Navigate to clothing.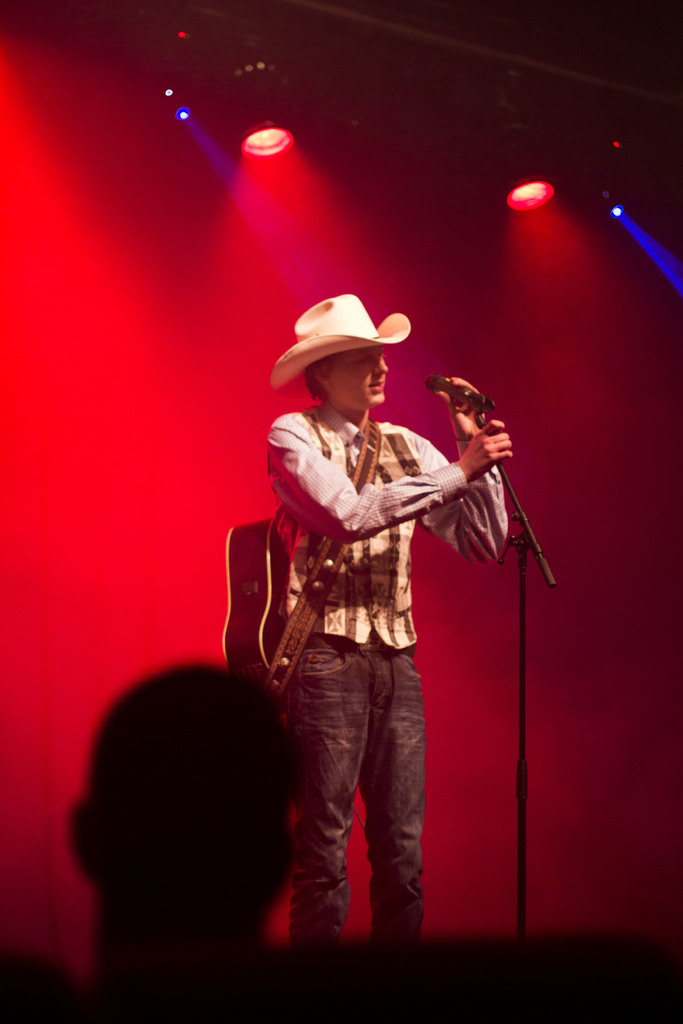
Navigation target: bbox(269, 394, 509, 947).
